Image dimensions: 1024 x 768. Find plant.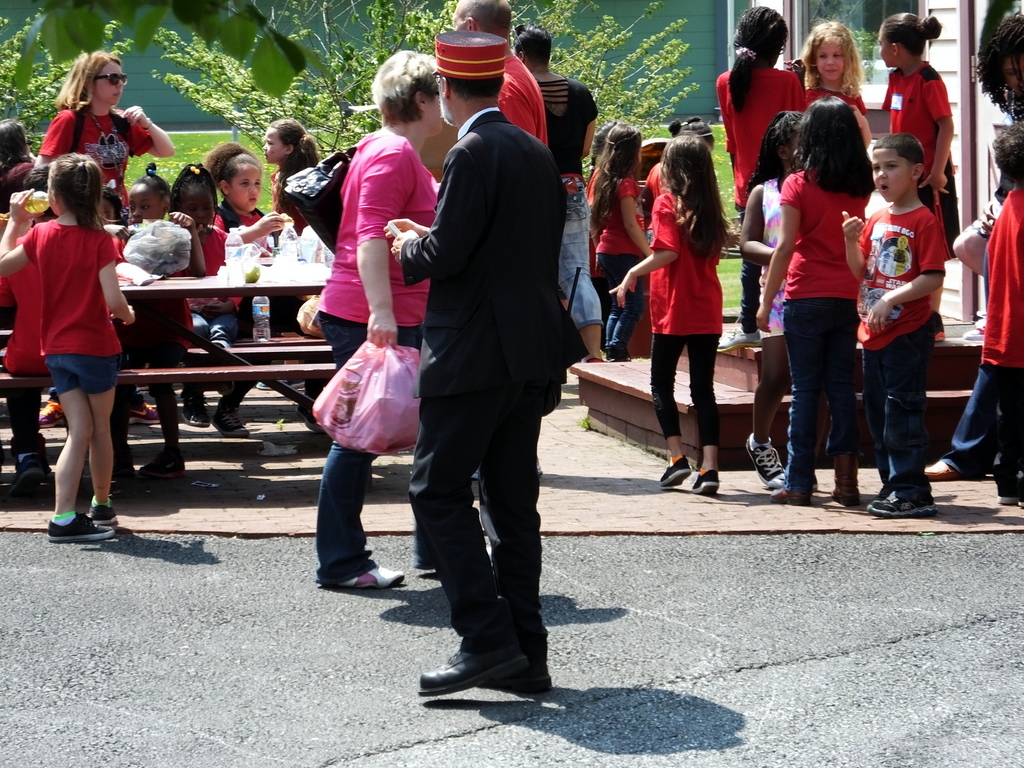
region(151, 0, 709, 227).
